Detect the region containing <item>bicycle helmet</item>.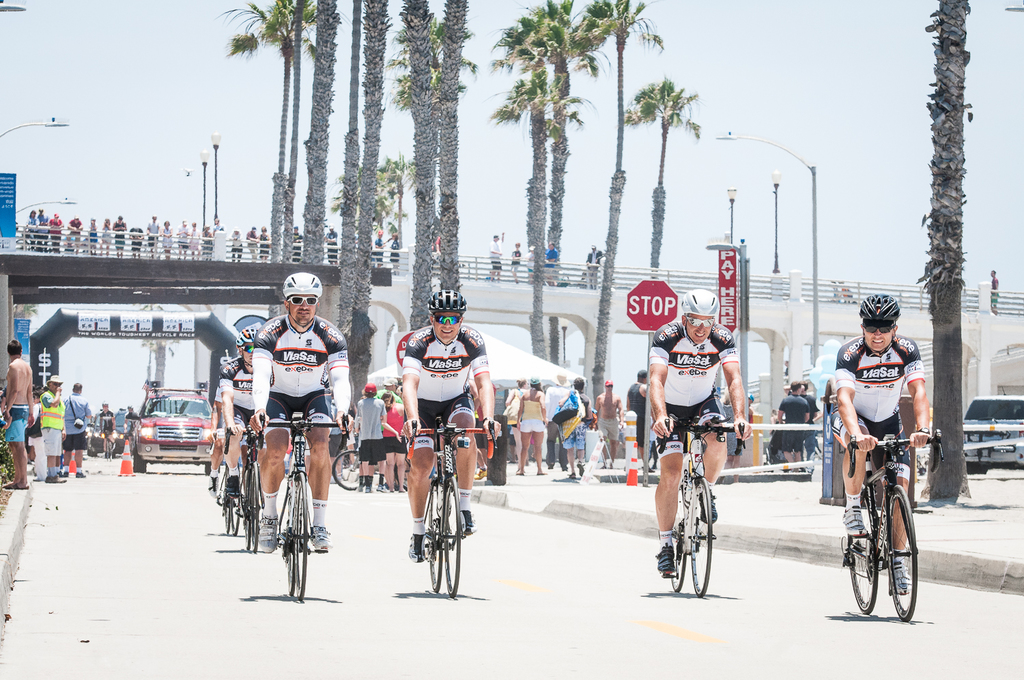
select_region(284, 273, 319, 298).
